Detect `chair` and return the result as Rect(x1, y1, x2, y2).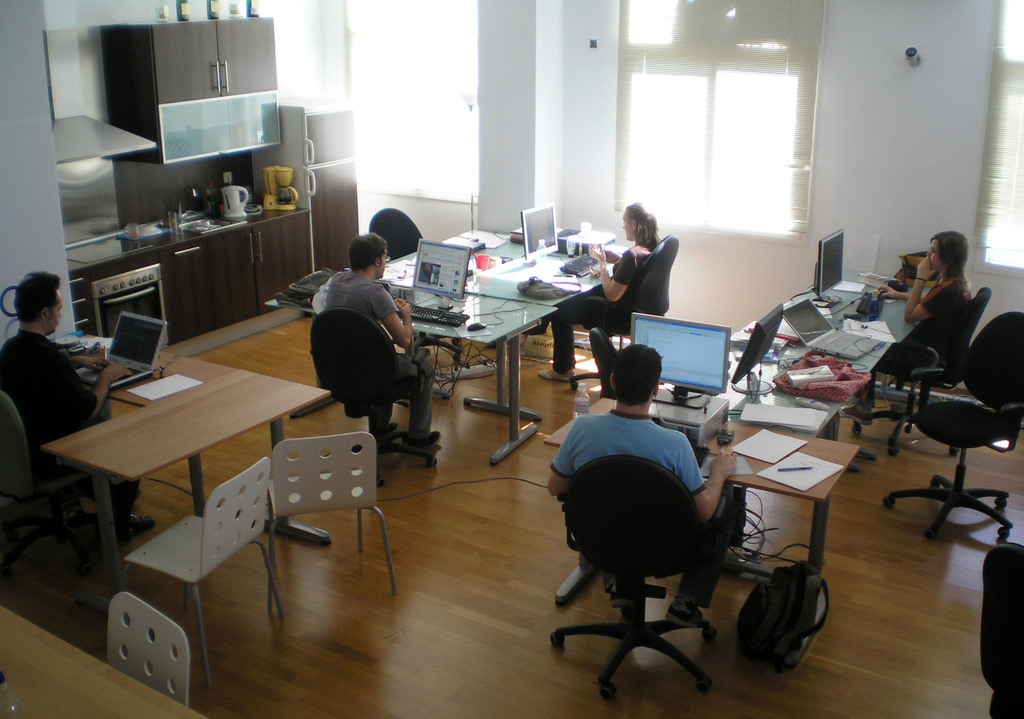
Rect(115, 454, 287, 690).
